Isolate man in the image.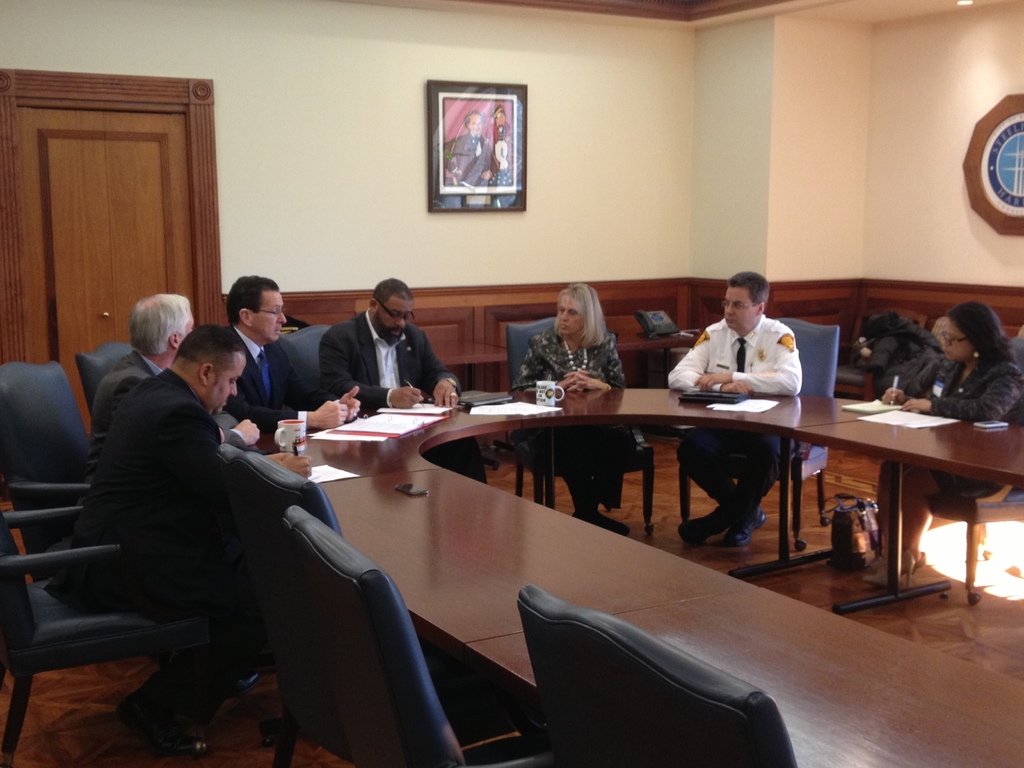
Isolated region: (x1=223, y1=274, x2=361, y2=436).
